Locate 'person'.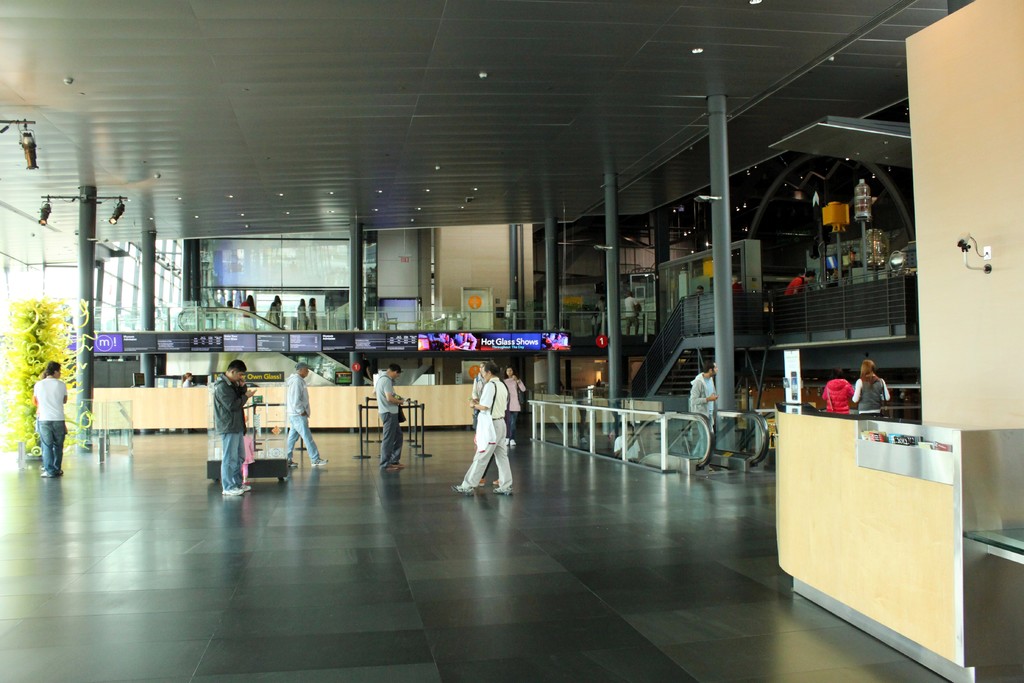
Bounding box: BBox(378, 361, 401, 470).
